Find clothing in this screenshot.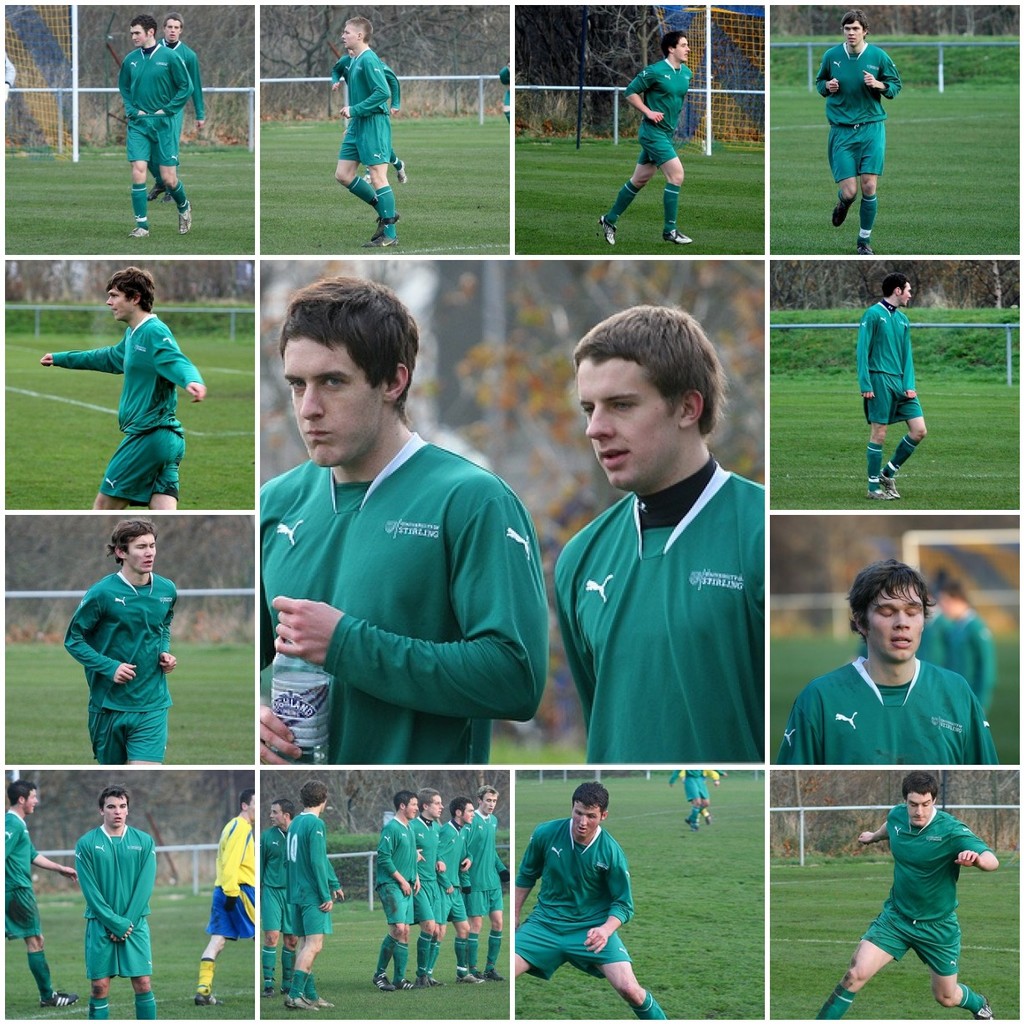
The bounding box for clothing is [411, 811, 438, 922].
